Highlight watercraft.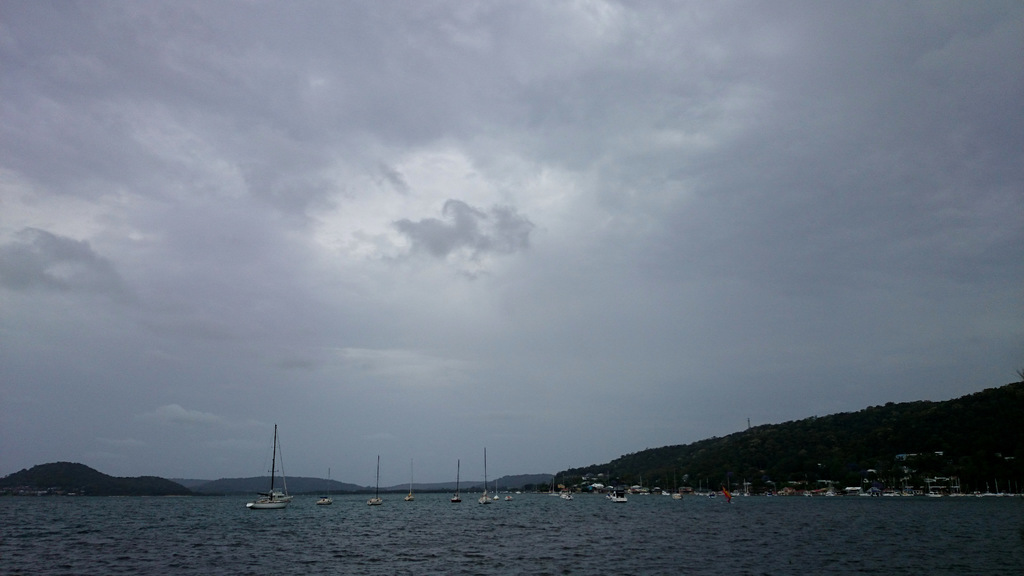
Highlighted region: left=316, top=467, right=330, bottom=508.
